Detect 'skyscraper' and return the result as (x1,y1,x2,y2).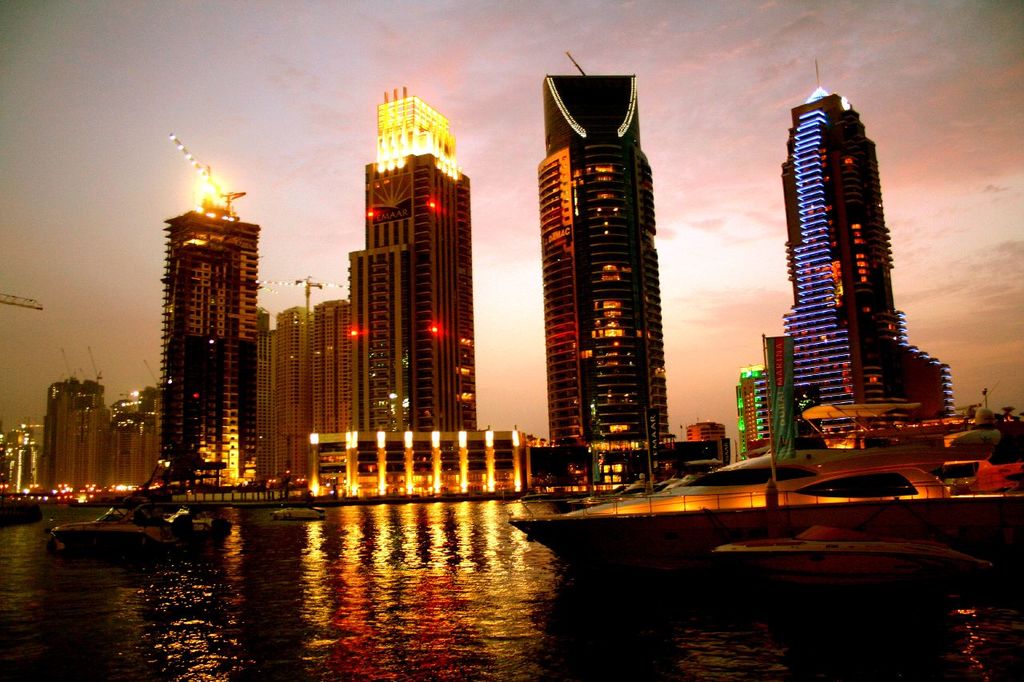
(109,372,166,495).
